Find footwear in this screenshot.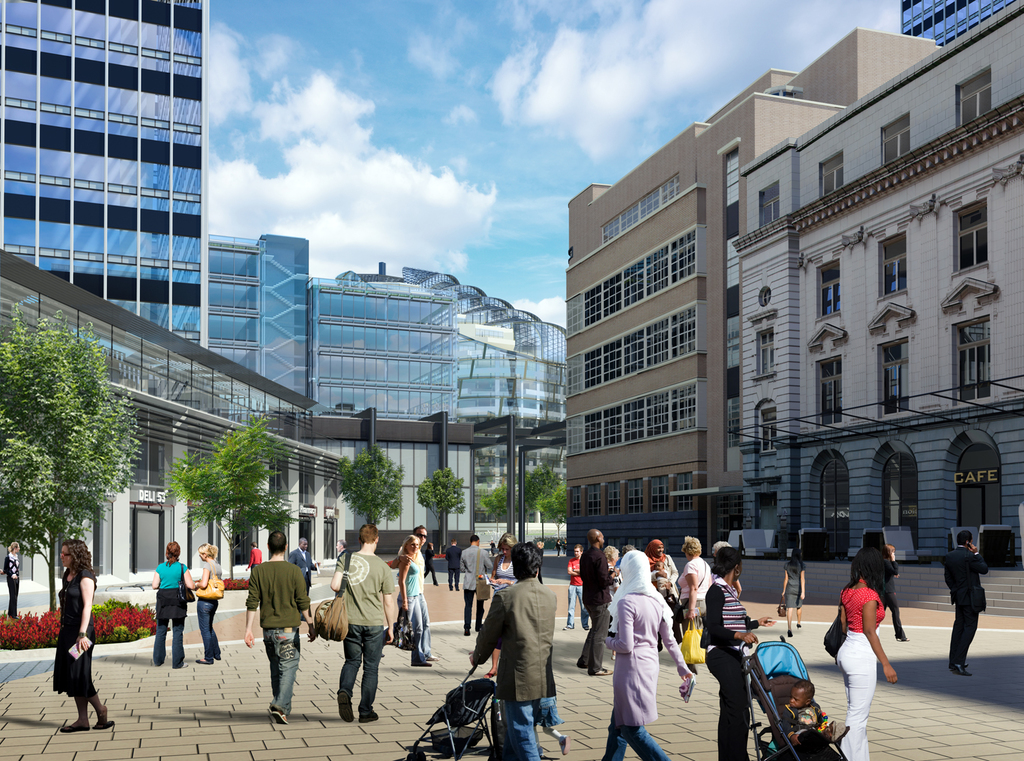
The bounding box for footwear is BBox(565, 623, 575, 630).
